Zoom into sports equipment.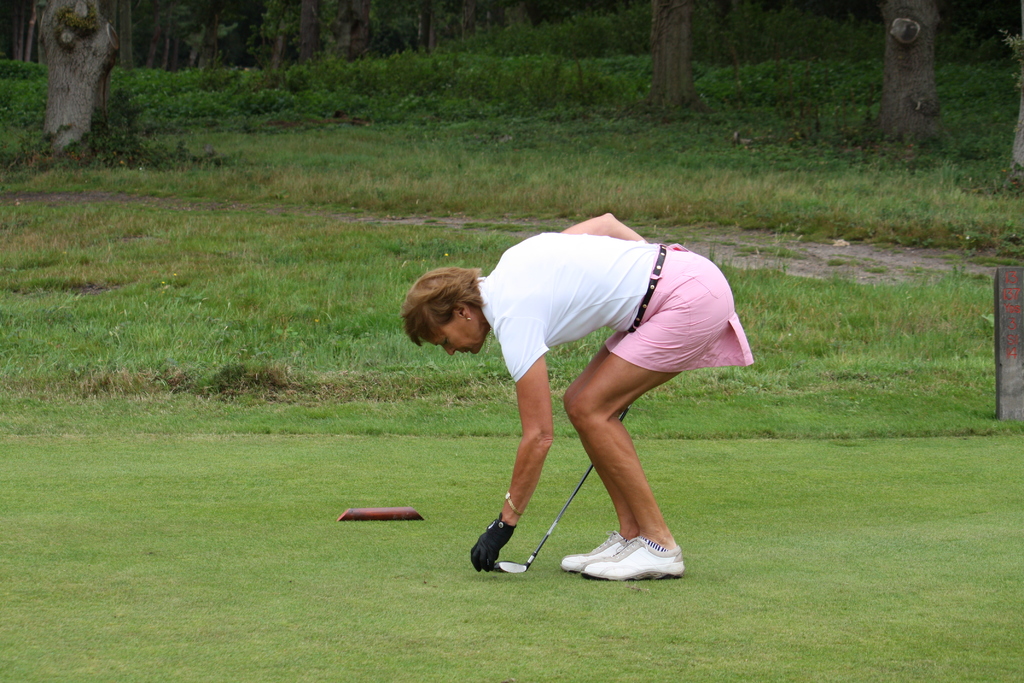
Zoom target: rect(580, 530, 685, 584).
